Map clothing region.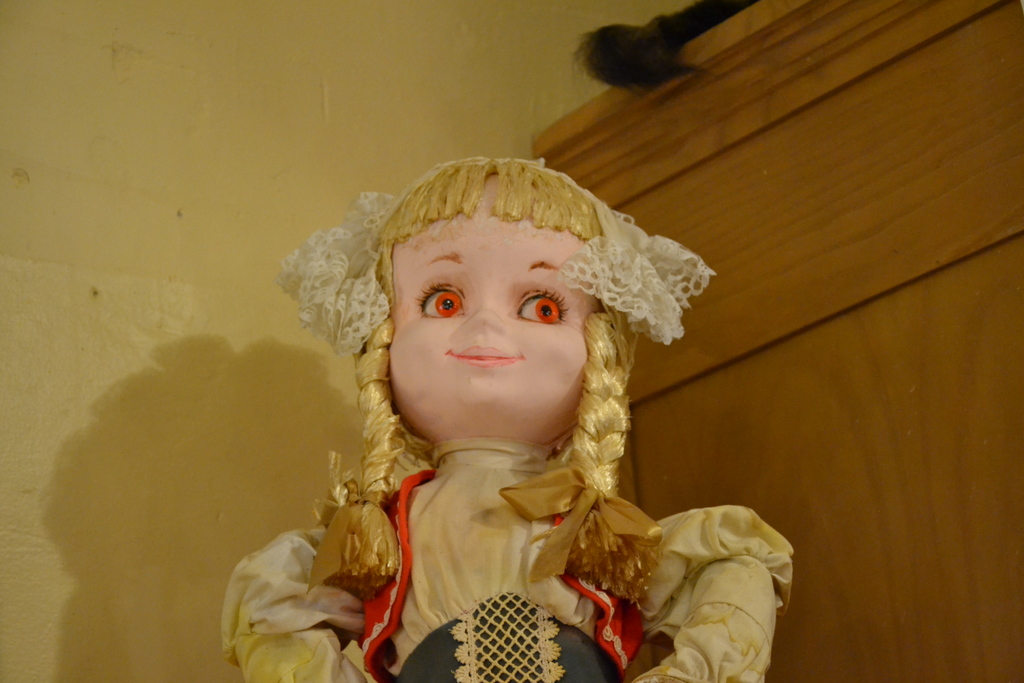
Mapped to locate(221, 439, 791, 682).
